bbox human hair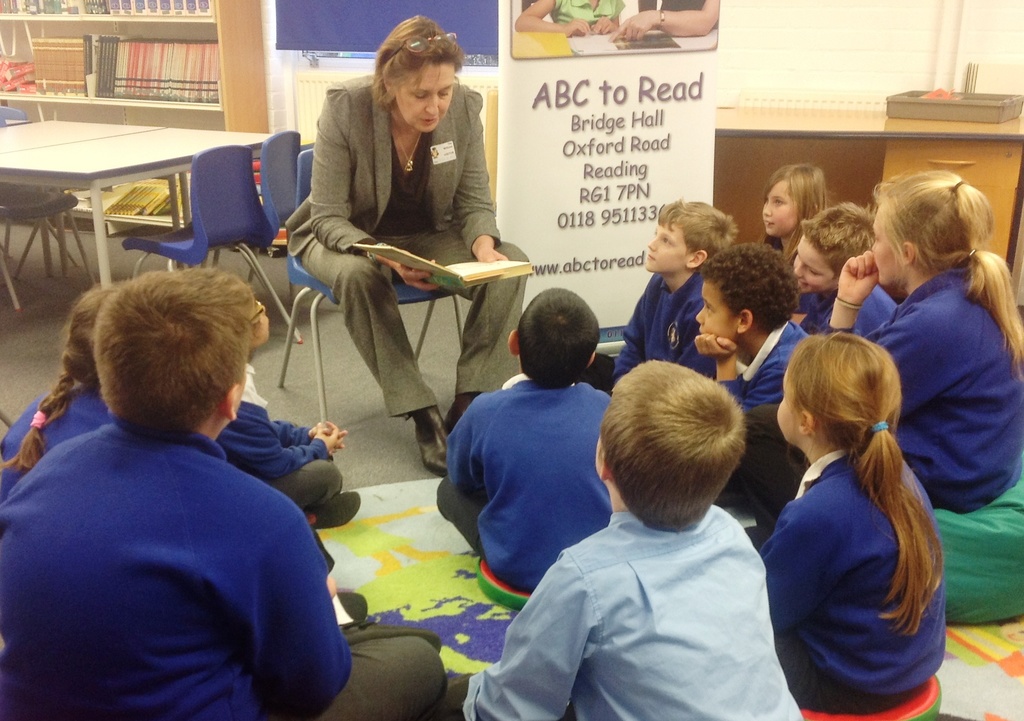
region(701, 243, 800, 334)
